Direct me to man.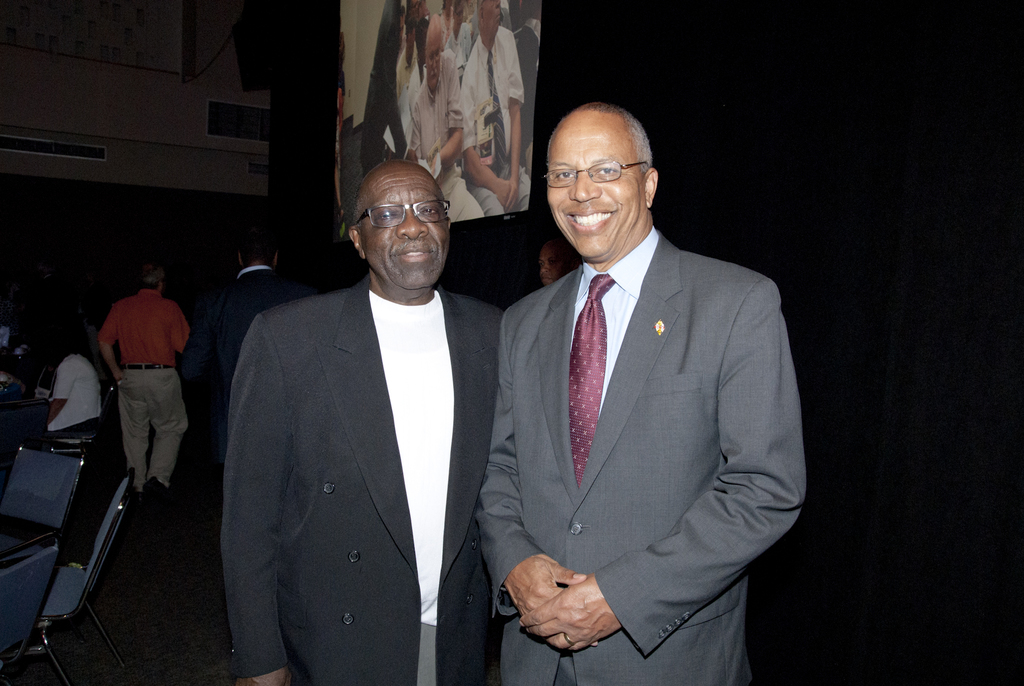
Direction: [472,86,799,685].
